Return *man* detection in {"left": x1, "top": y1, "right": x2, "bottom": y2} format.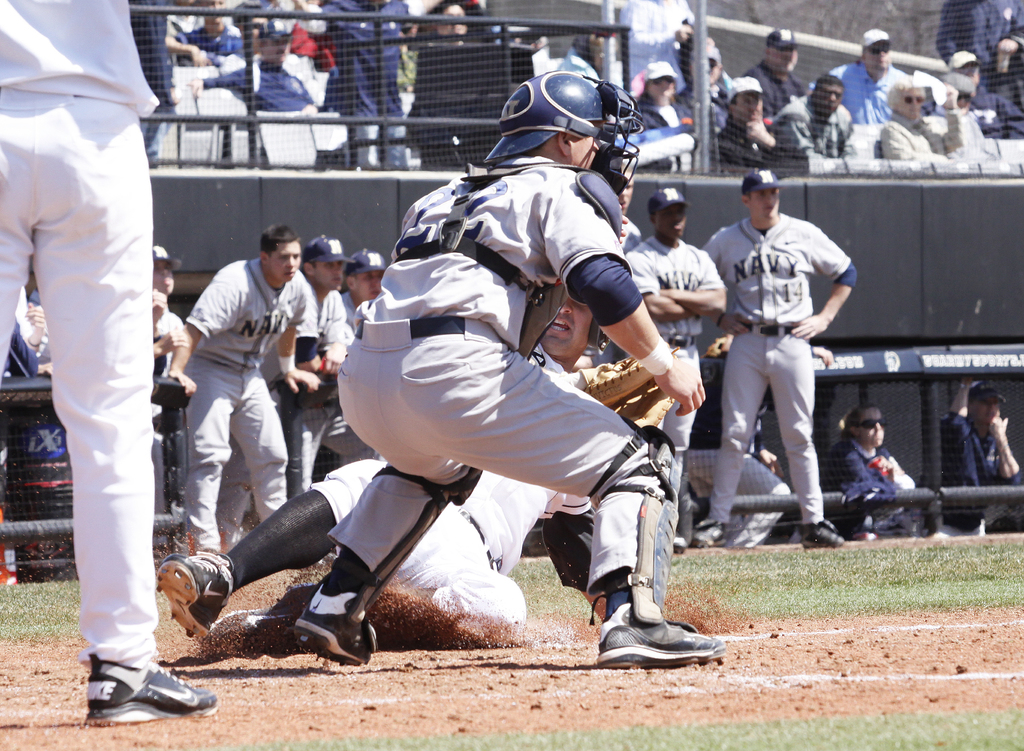
{"left": 157, "top": 296, "right": 684, "bottom": 652}.
